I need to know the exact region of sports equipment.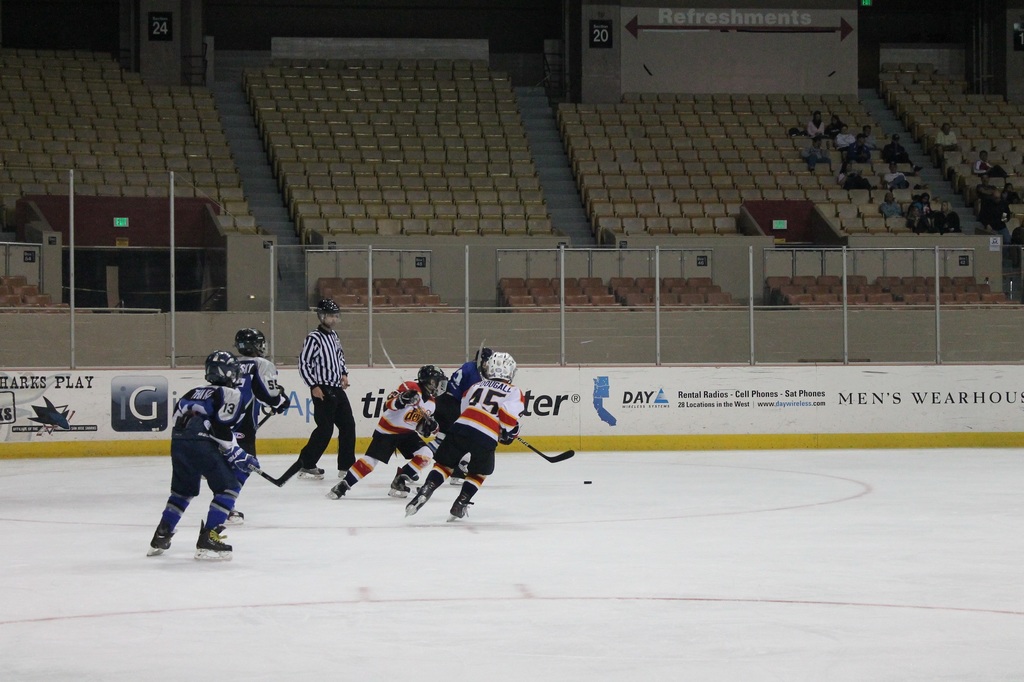
Region: (234, 326, 271, 358).
